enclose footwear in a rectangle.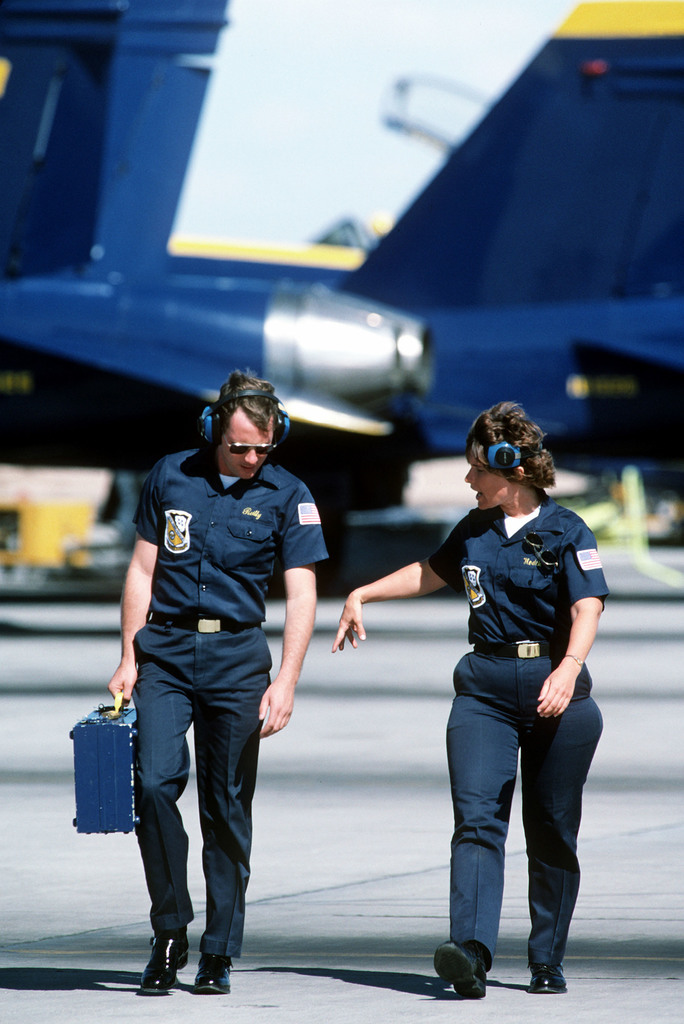
bbox(433, 945, 482, 1000).
